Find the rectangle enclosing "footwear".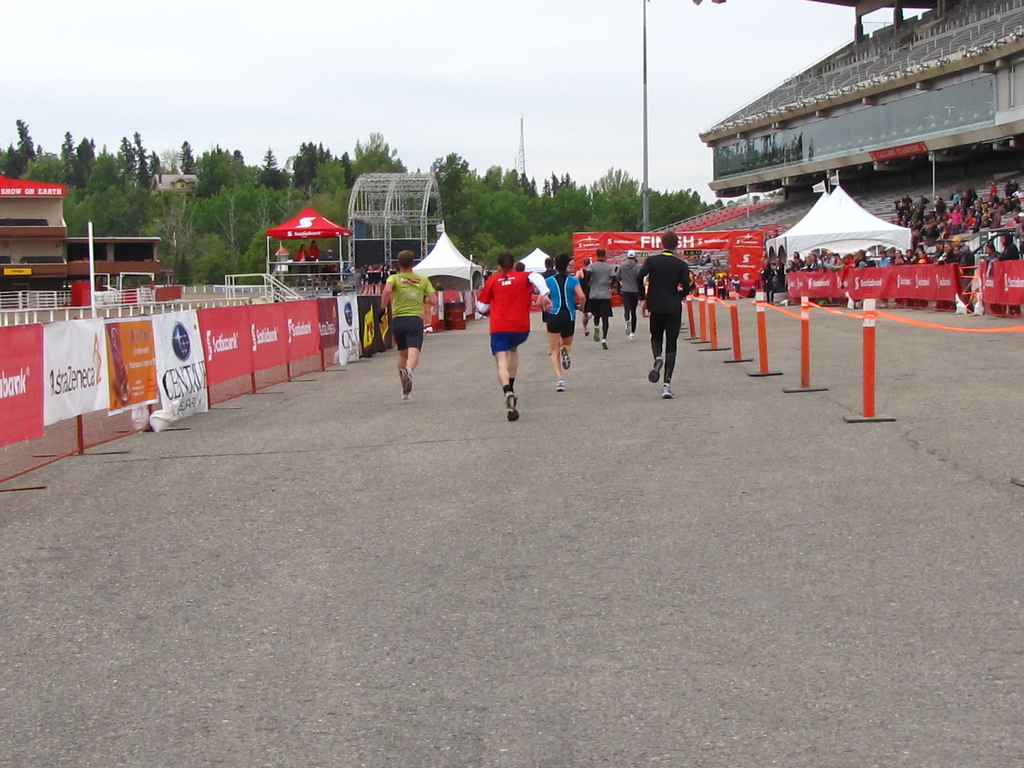
649/356/664/385.
